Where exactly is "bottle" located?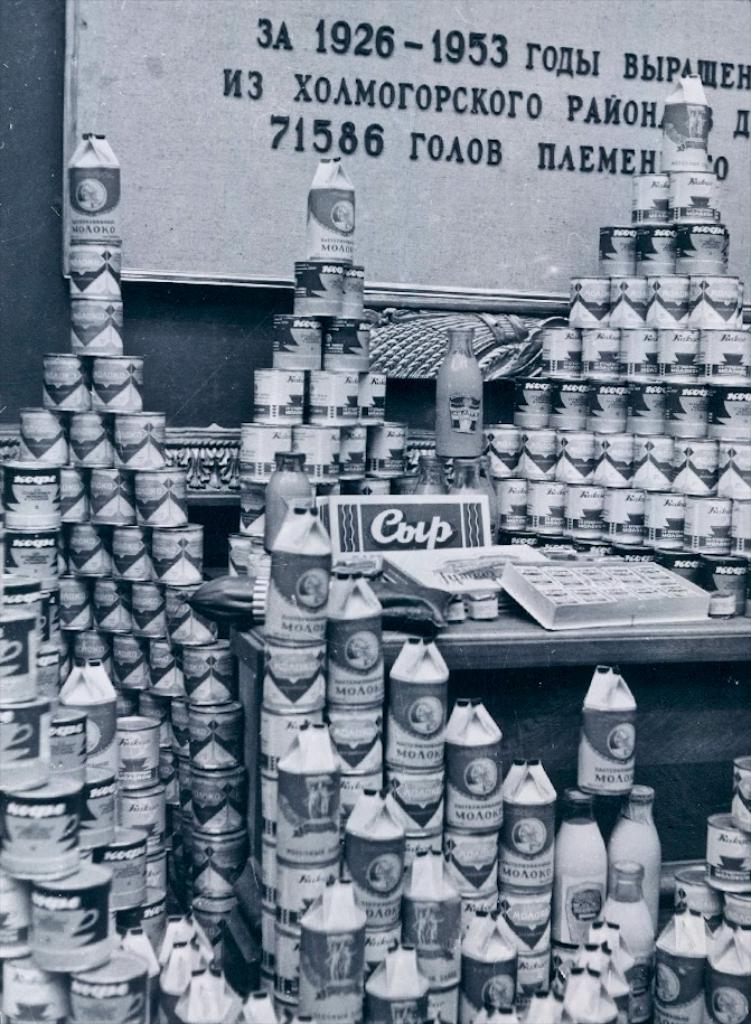
Its bounding box is <region>602, 865, 665, 1023</region>.
